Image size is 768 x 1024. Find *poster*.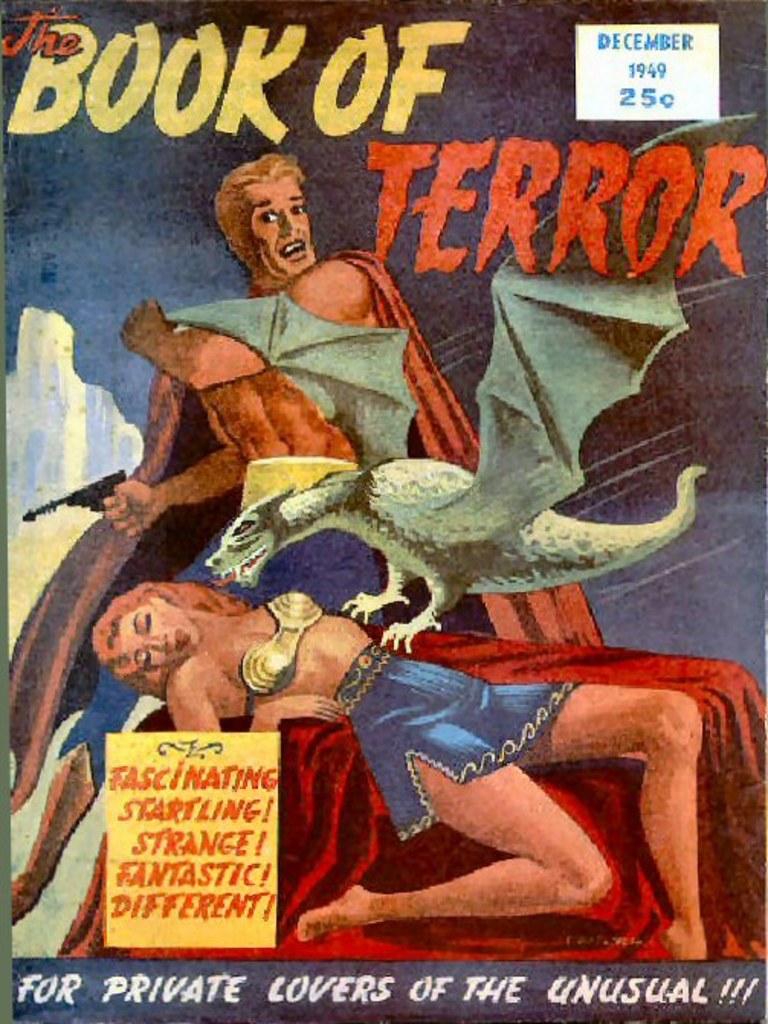
(left=0, top=0, right=766, bottom=1022).
